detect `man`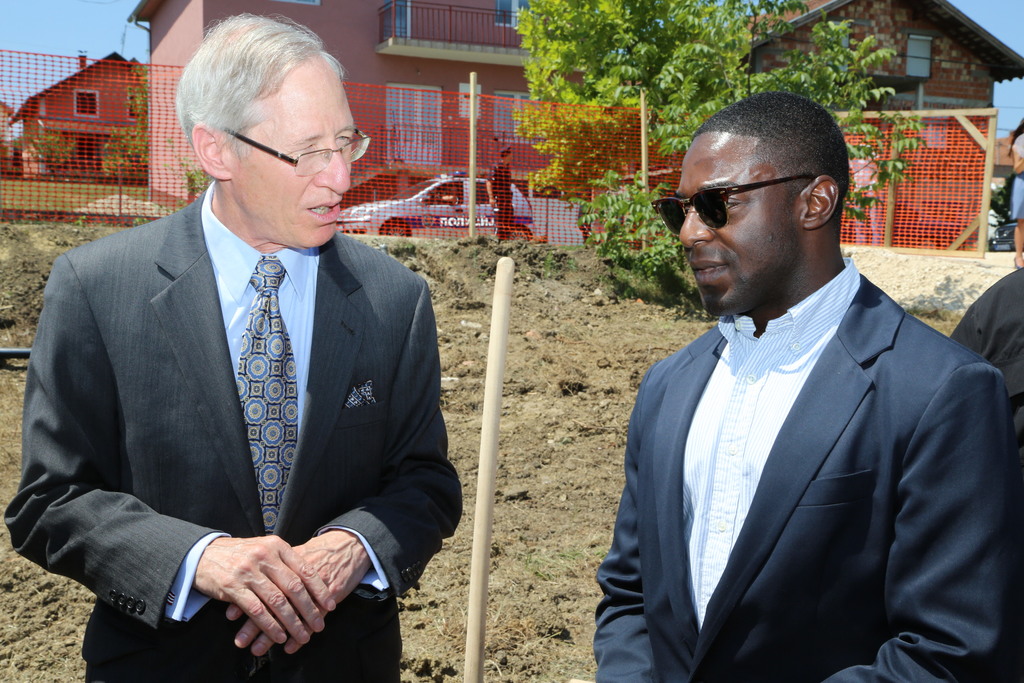
(1,15,465,682)
